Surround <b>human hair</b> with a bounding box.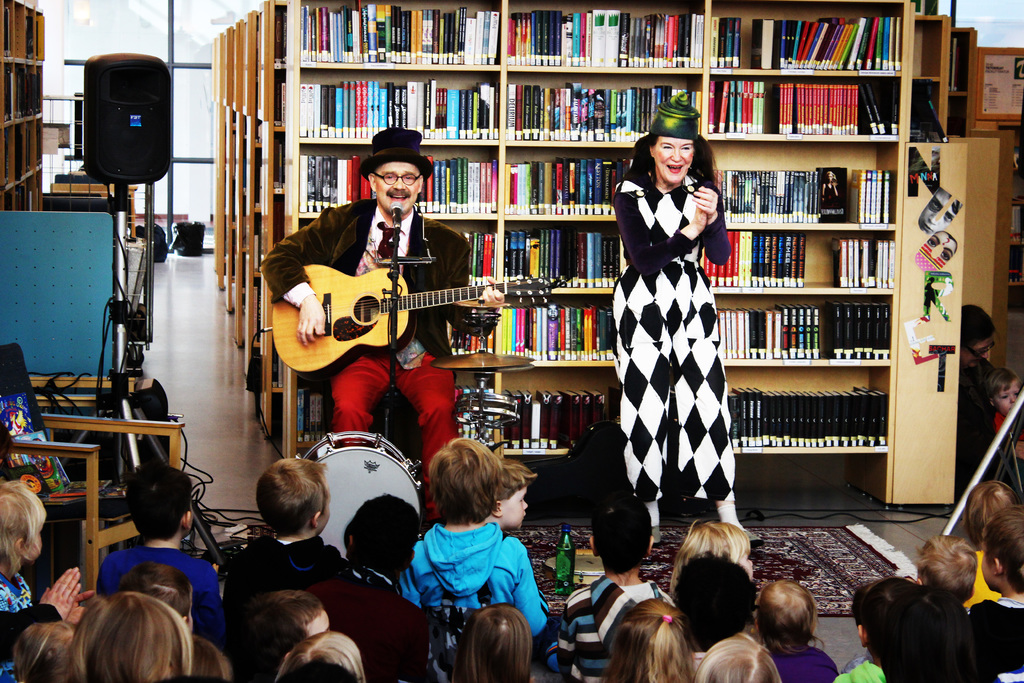
982, 509, 1023, 593.
